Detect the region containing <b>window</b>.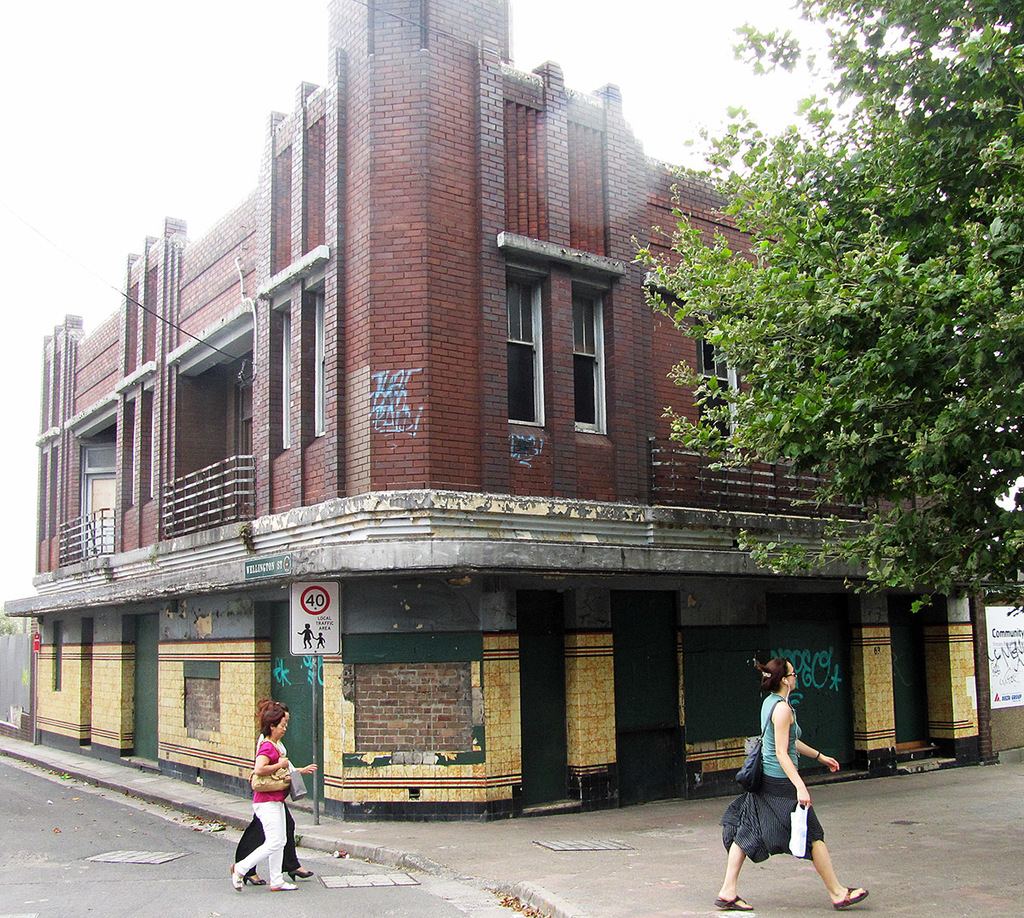
508,267,541,426.
